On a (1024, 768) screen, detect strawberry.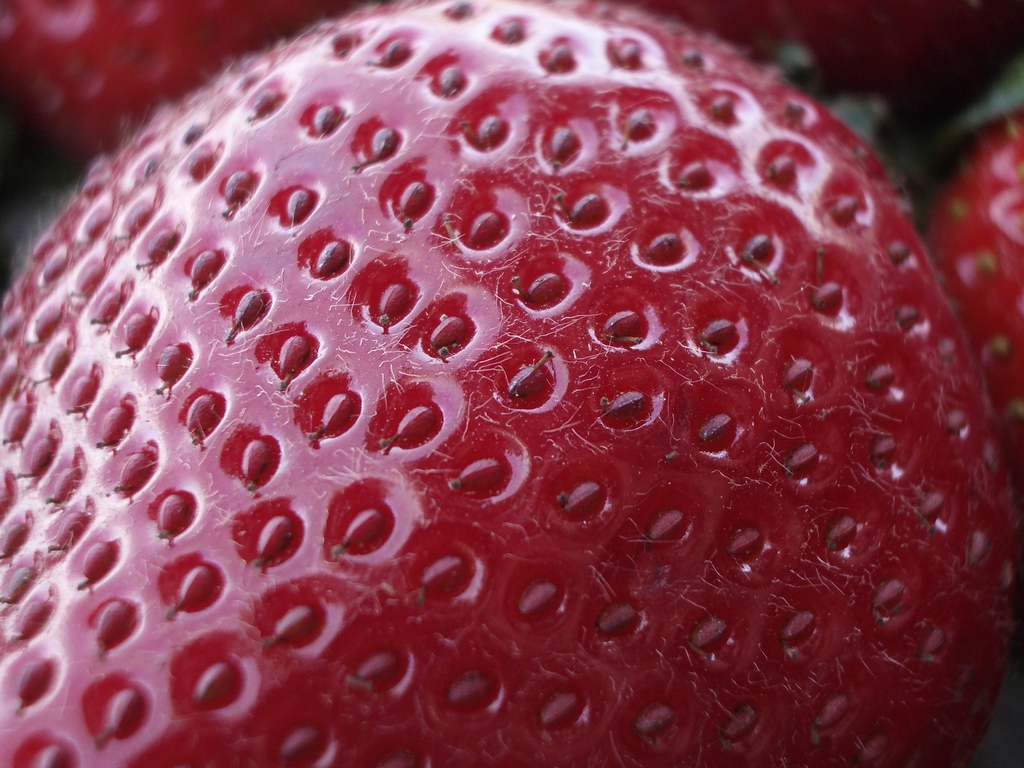
locate(922, 106, 1023, 473).
